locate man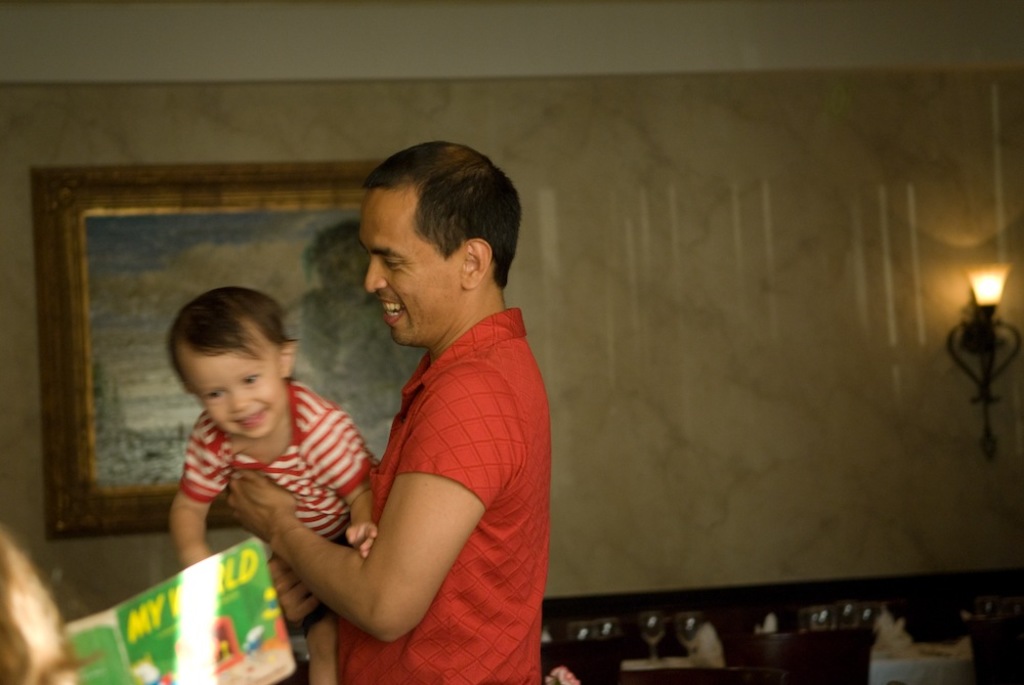
{"left": 266, "top": 146, "right": 567, "bottom": 684}
